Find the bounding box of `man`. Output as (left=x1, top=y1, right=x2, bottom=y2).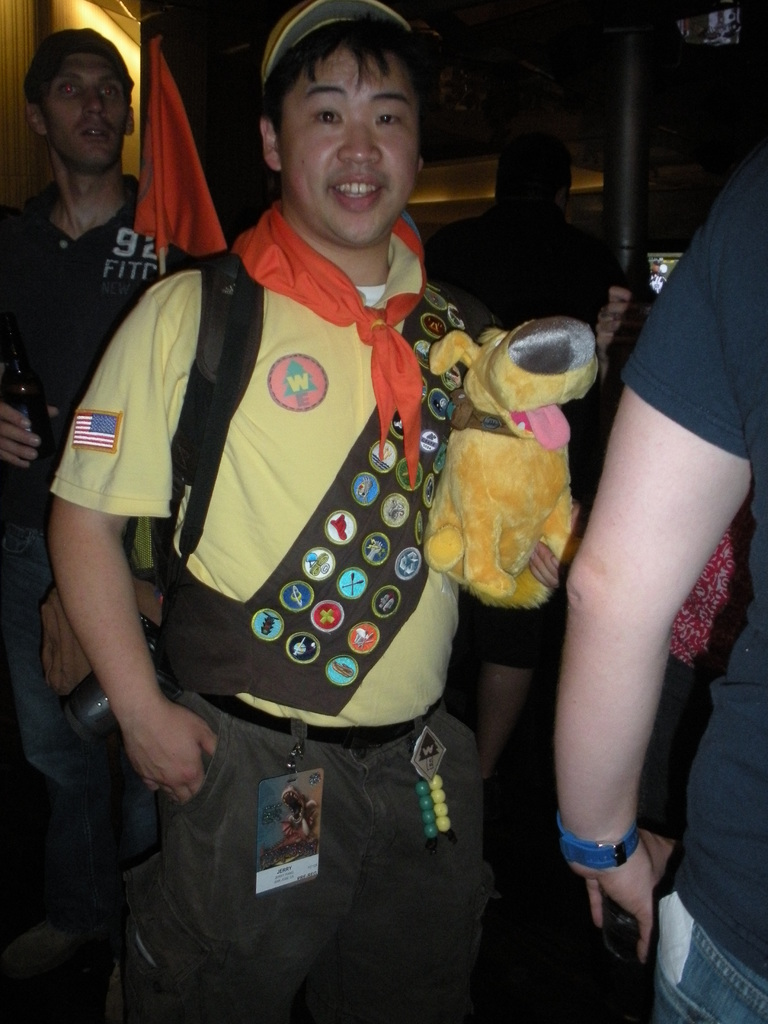
(left=63, top=41, right=556, bottom=980).
